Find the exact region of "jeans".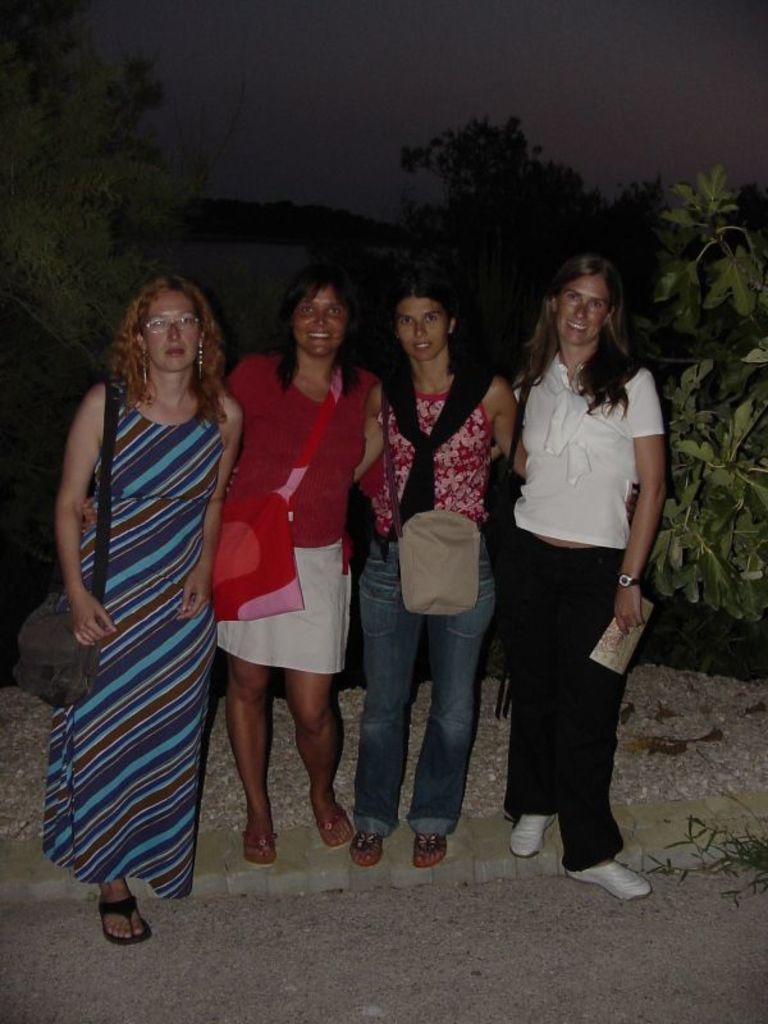
Exact region: select_region(355, 541, 495, 863).
